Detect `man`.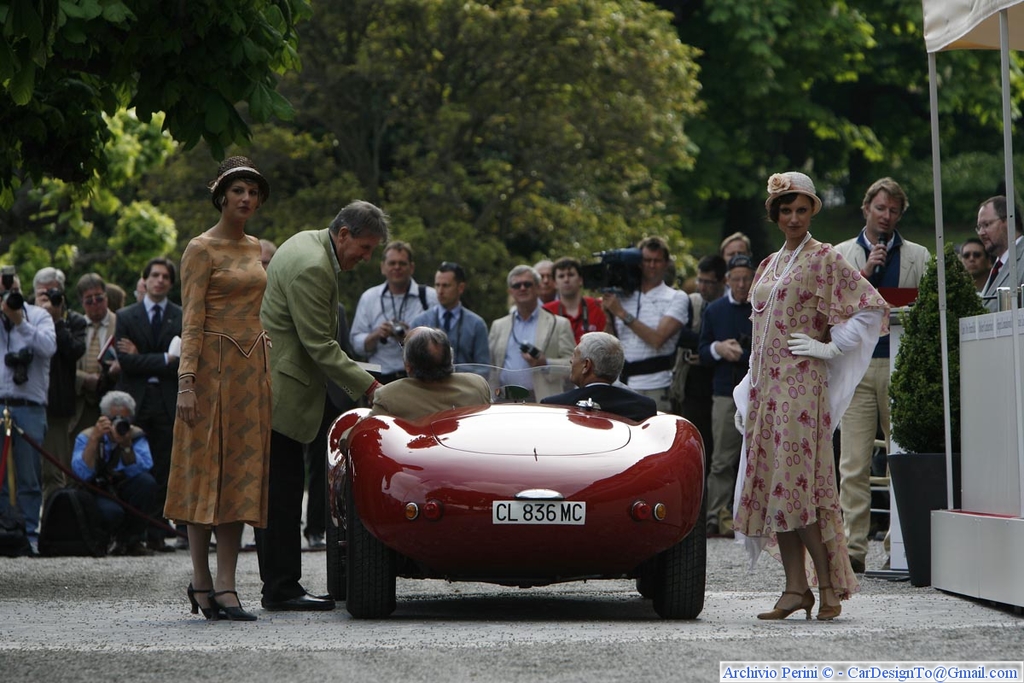
Detected at (671,246,731,443).
